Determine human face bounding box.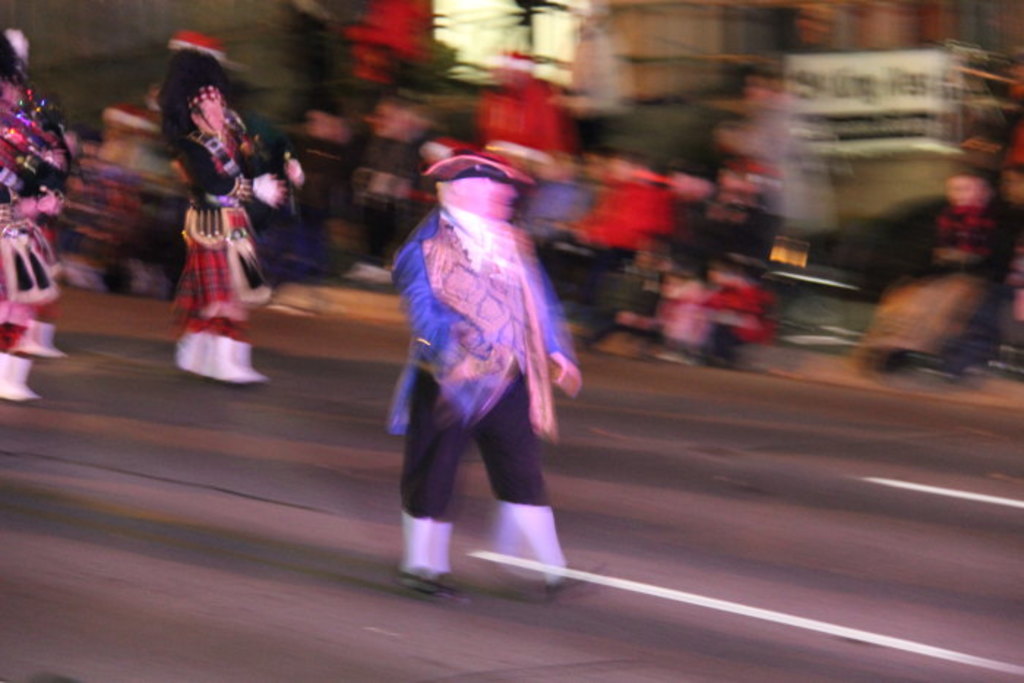
Determined: [x1=944, y1=174, x2=980, y2=211].
